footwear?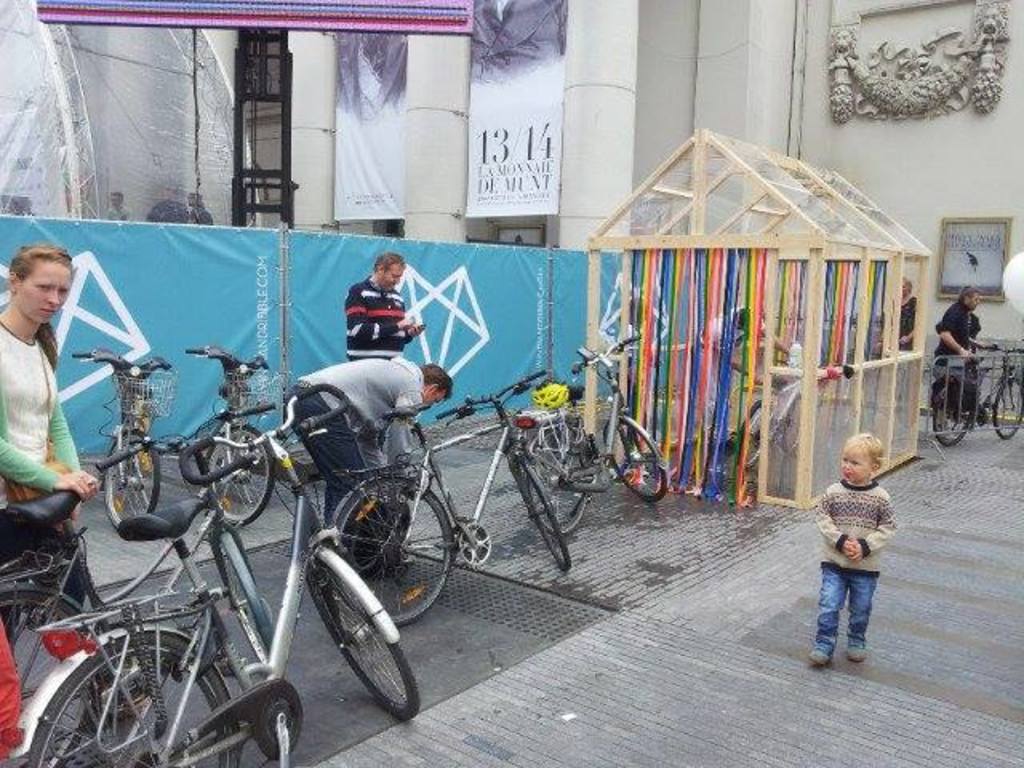
x1=810 y1=645 x2=838 y2=661
